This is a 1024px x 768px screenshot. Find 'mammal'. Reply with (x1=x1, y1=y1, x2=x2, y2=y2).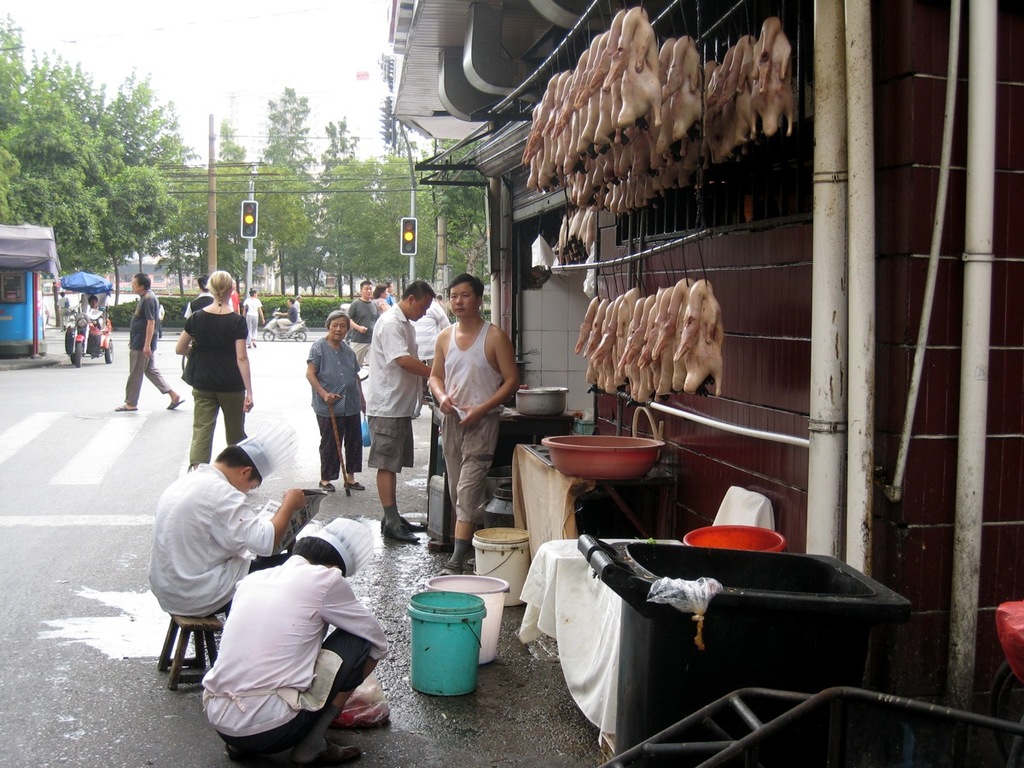
(x1=229, y1=275, x2=239, y2=311).
